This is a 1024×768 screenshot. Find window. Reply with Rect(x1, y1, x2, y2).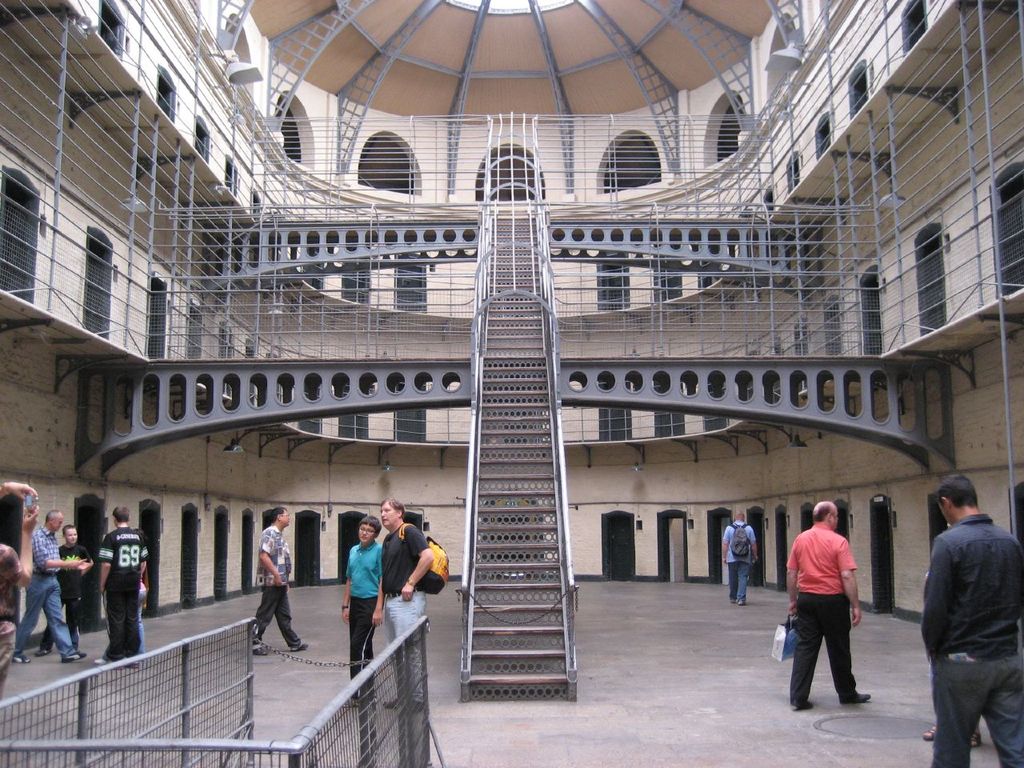
Rect(822, 290, 841, 354).
